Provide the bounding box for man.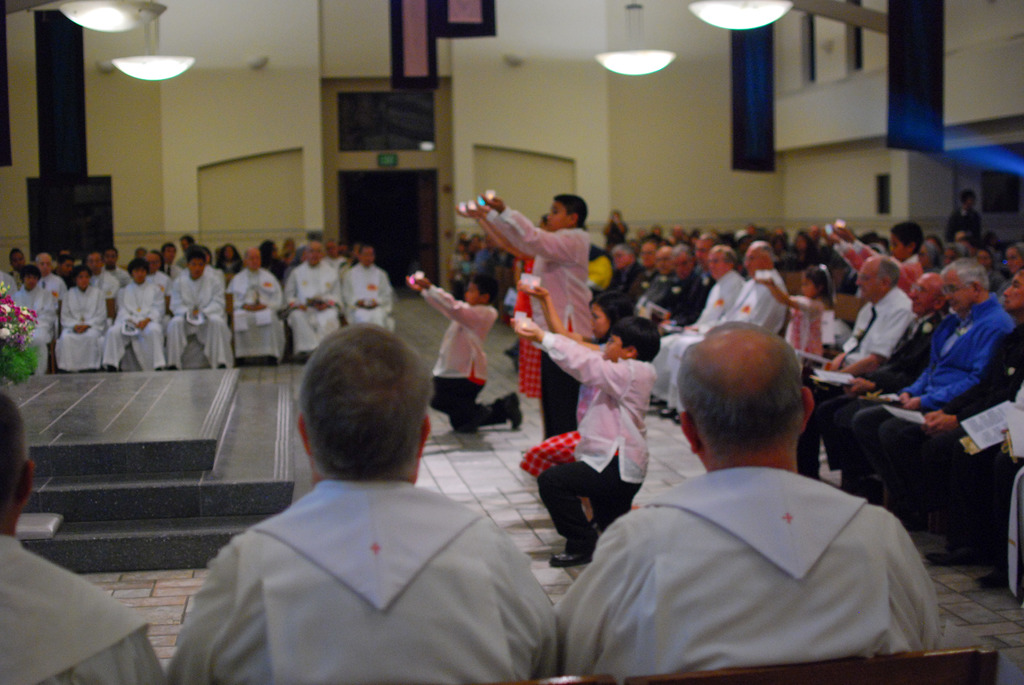
Rect(96, 242, 117, 295).
